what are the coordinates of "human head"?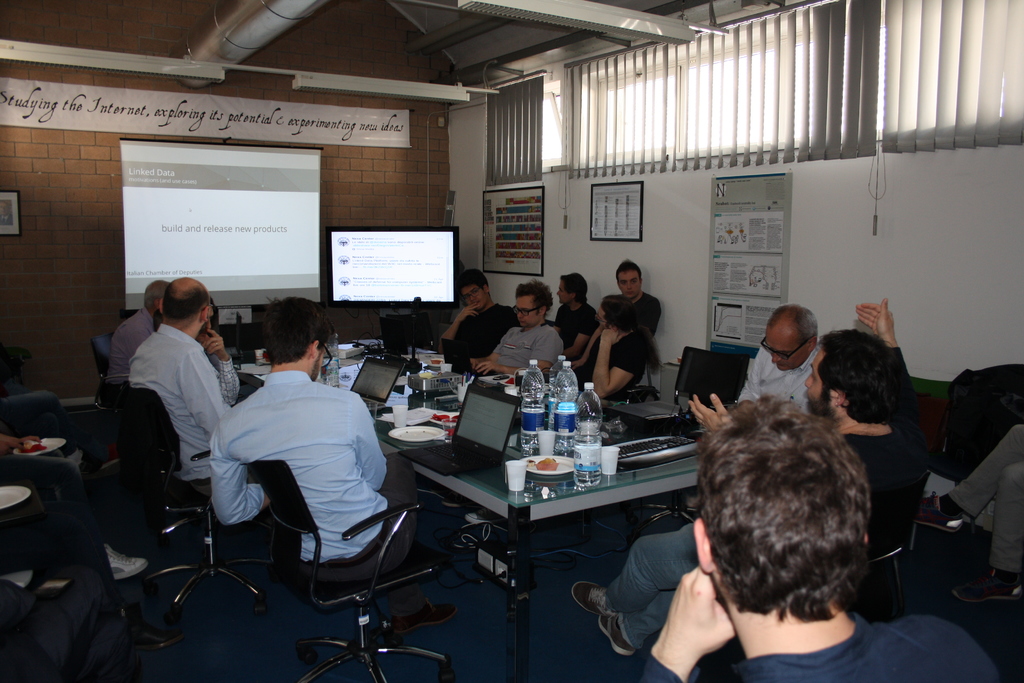
box(612, 261, 643, 300).
